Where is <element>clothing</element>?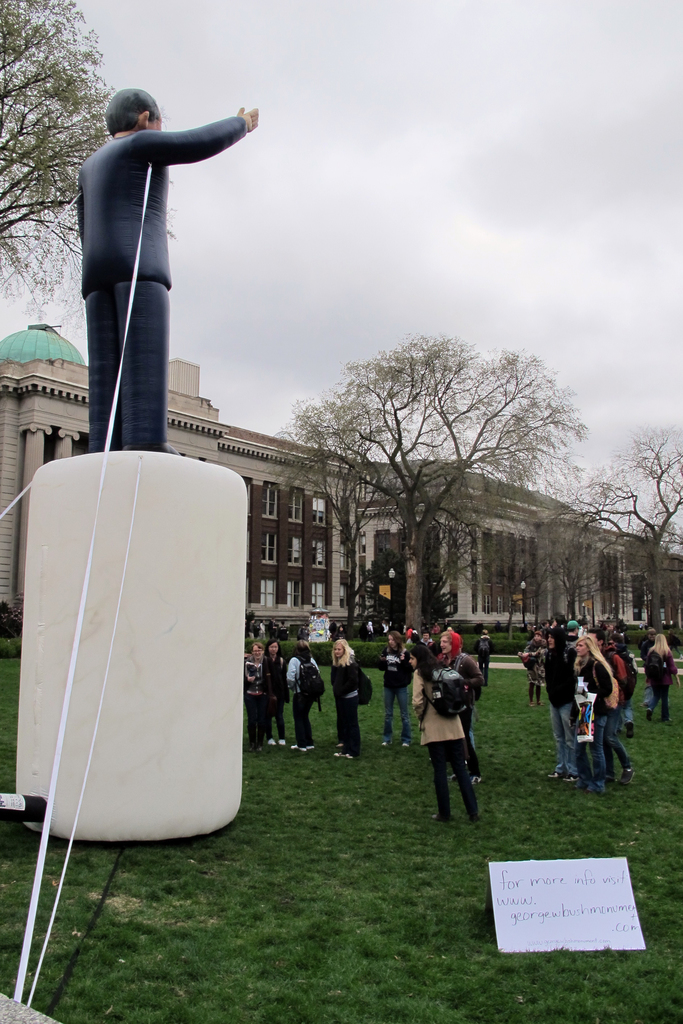
[379,635,423,745].
